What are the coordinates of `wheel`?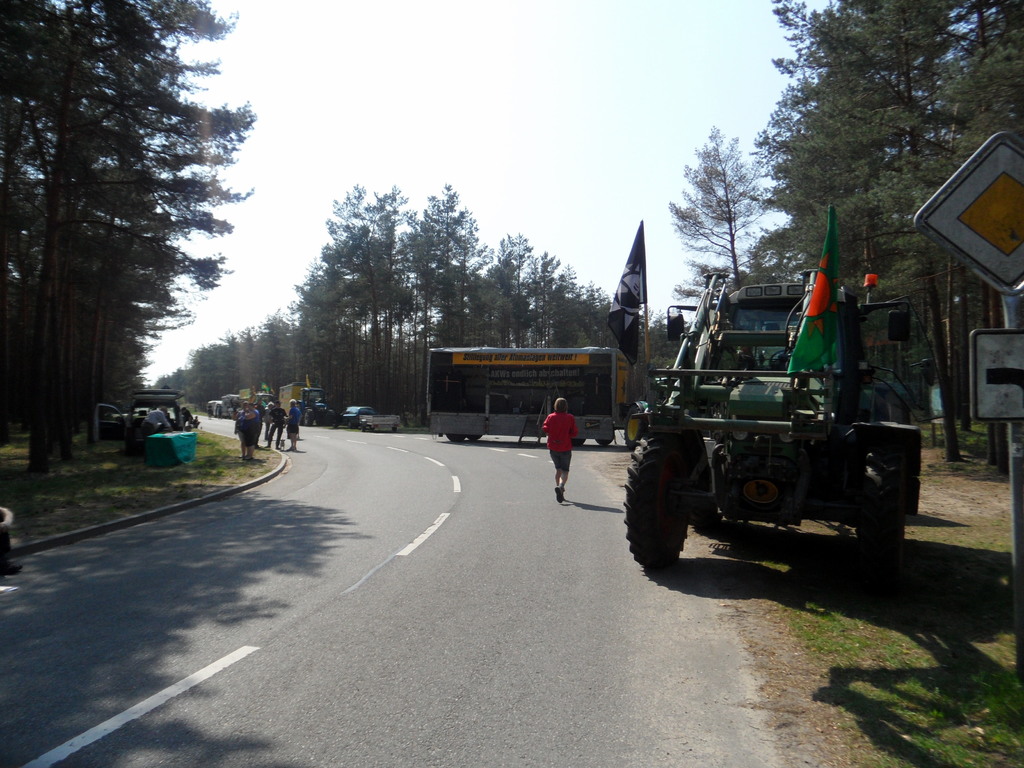
{"left": 852, "top": 463, "right": 899, "bottom": 573}.
